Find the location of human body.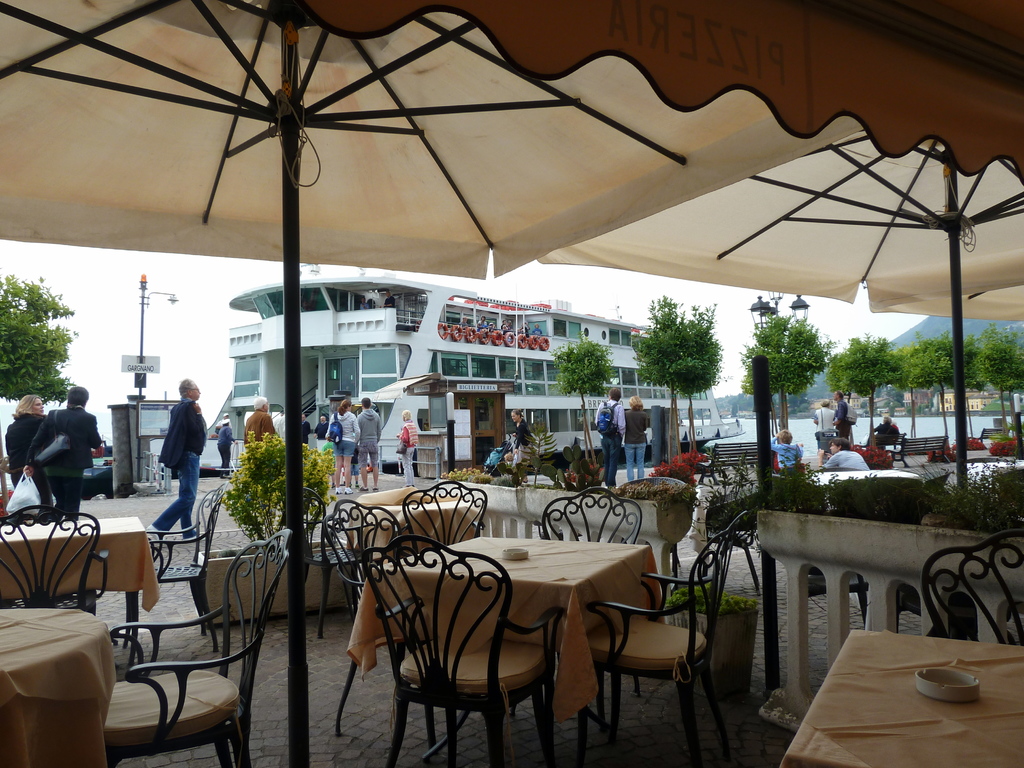
Location: x1=872, y1=417, x2=897, y2=438.
